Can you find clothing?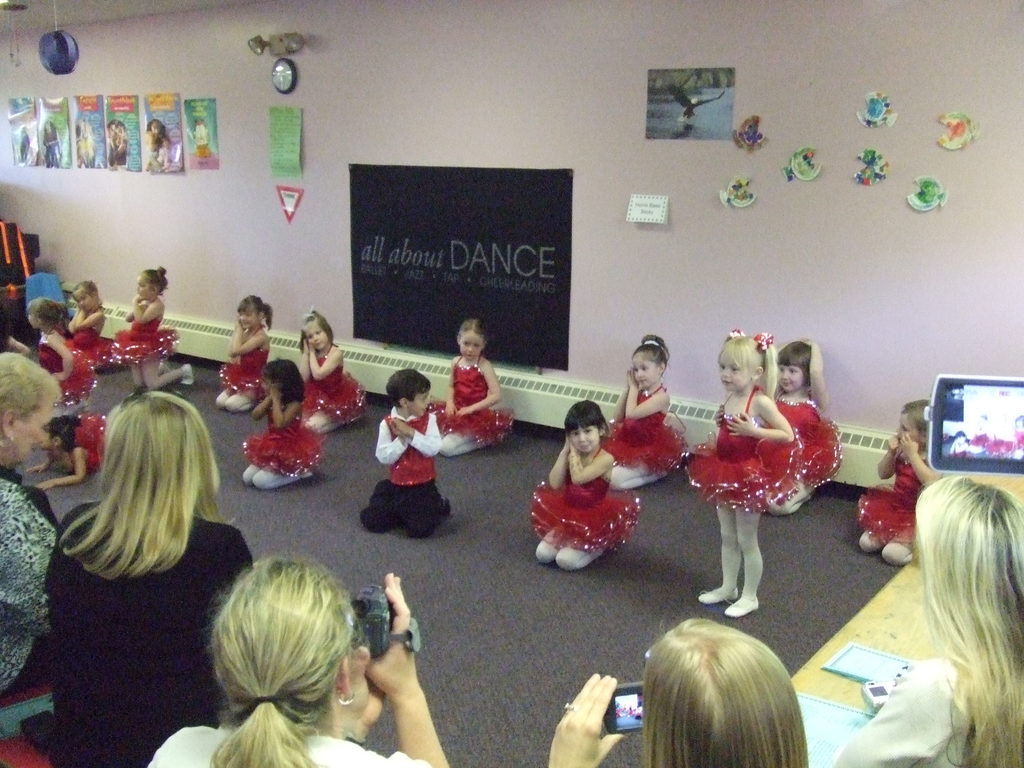
Yes, bounding box: 102/137/130/163.
